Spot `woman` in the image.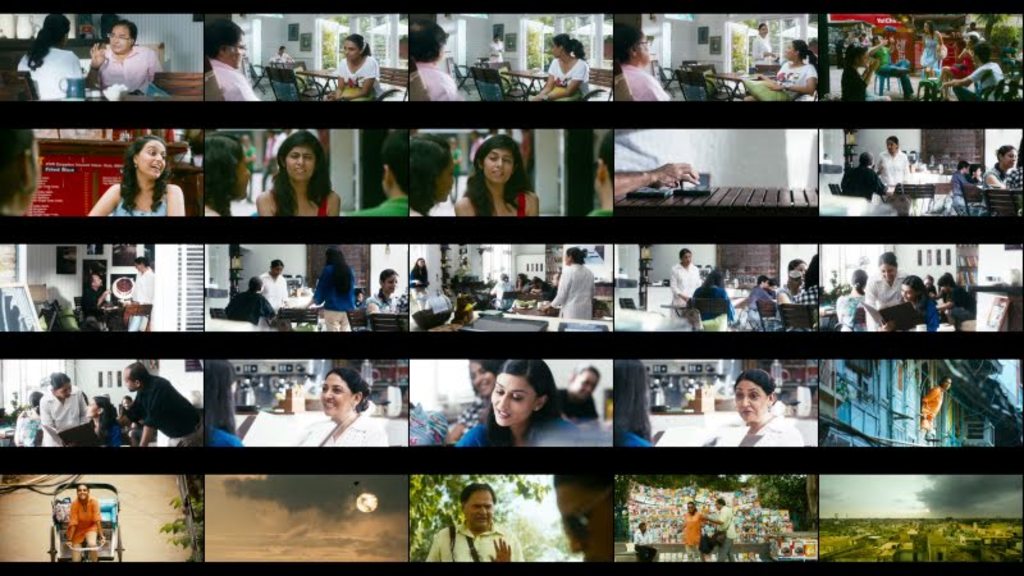
`woman` found at (525, 40, 584, 102).
